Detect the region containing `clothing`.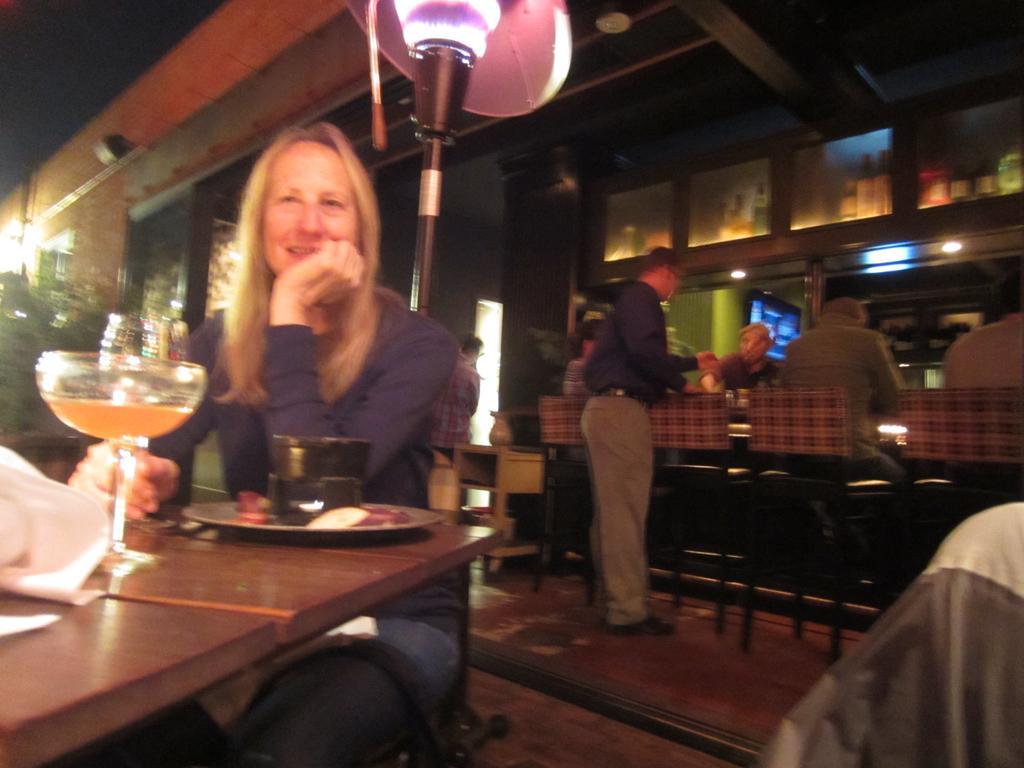
[572, 266, 687, 602].
